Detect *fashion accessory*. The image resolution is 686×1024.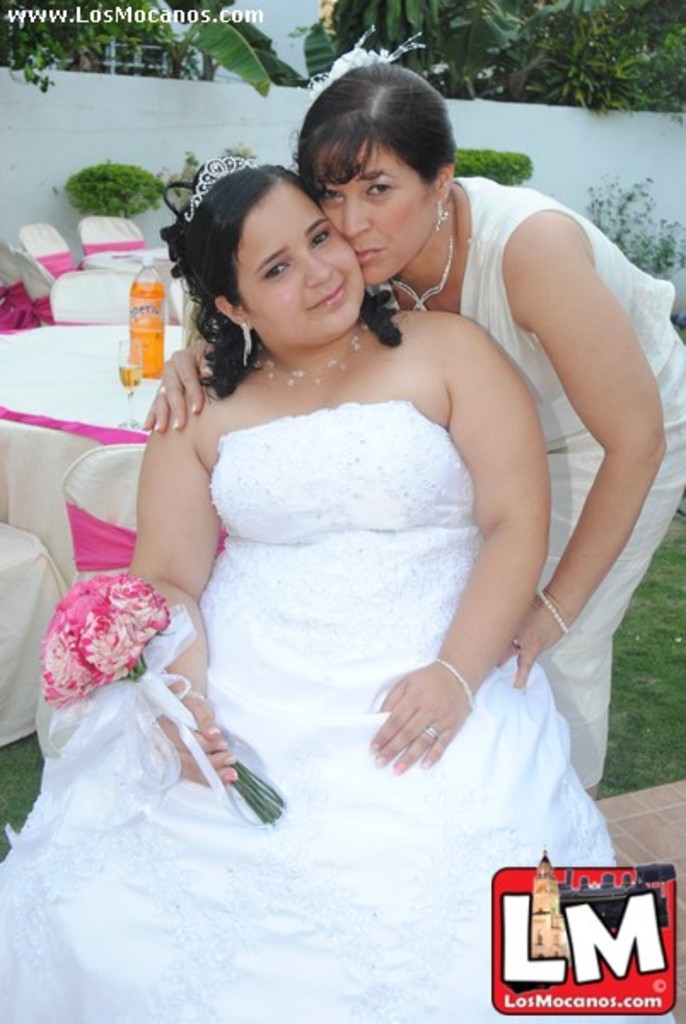
430:195:452:236.
